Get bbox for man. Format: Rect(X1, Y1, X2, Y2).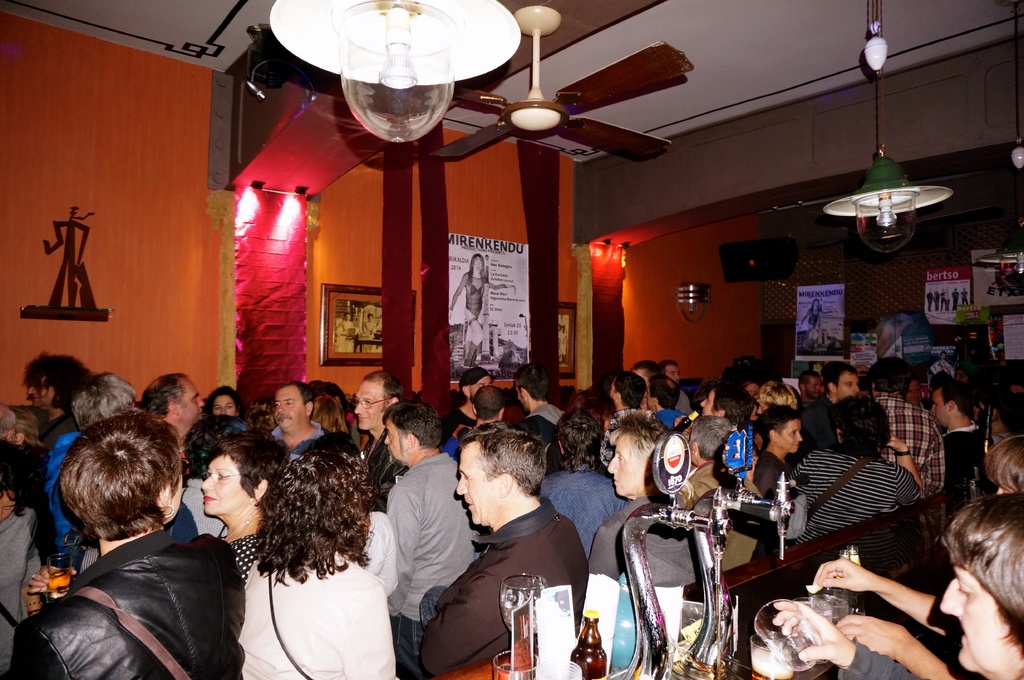
Rect(13, 410, 44, 451).
